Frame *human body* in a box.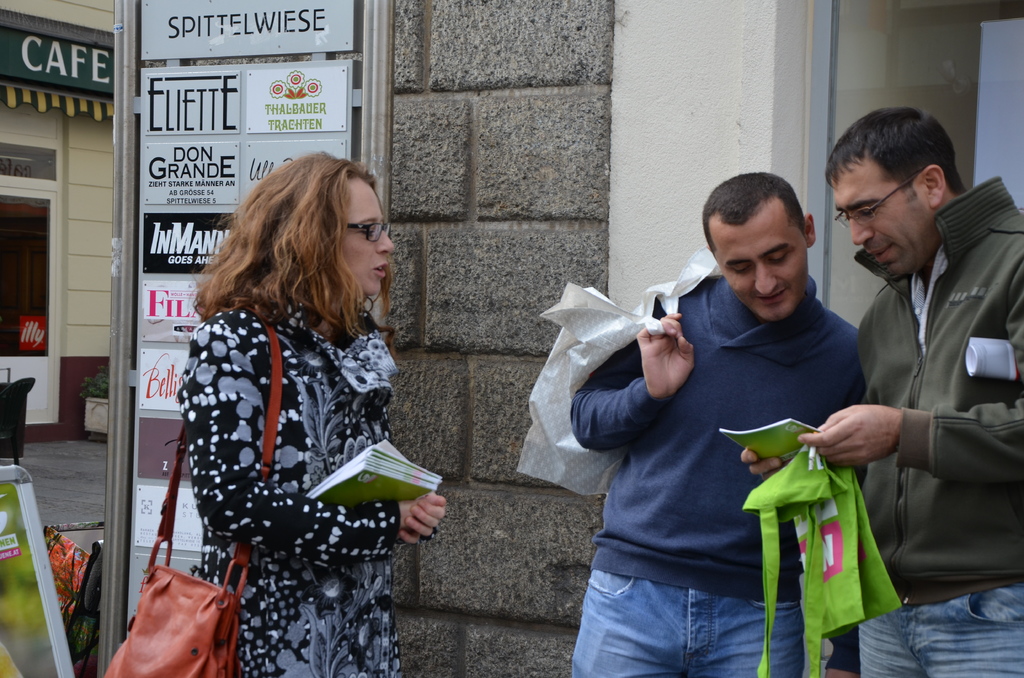
(172, 149, 447, 677).
